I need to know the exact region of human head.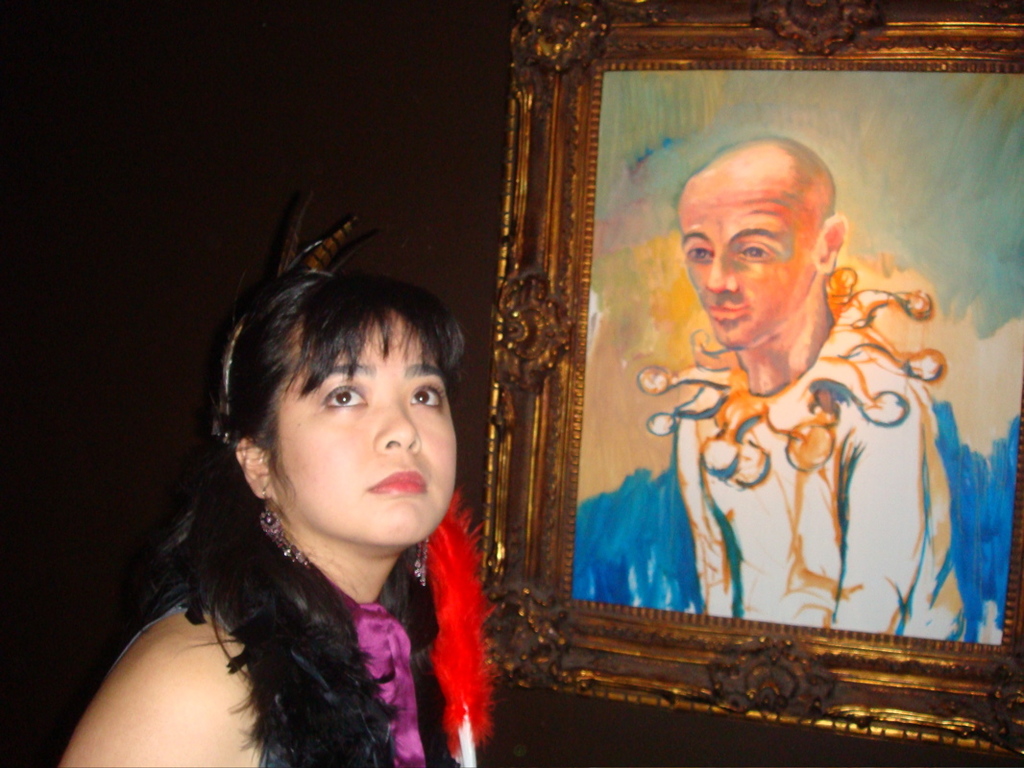
Region: 676 133 844 351.
